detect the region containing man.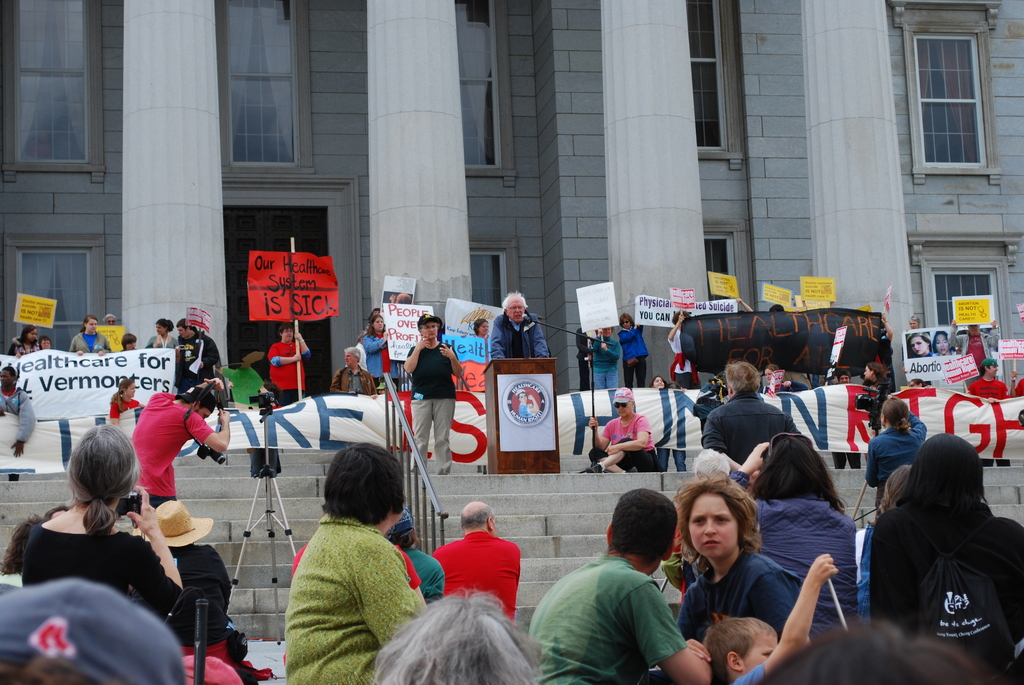
locate(487, 293, 550, 356).
